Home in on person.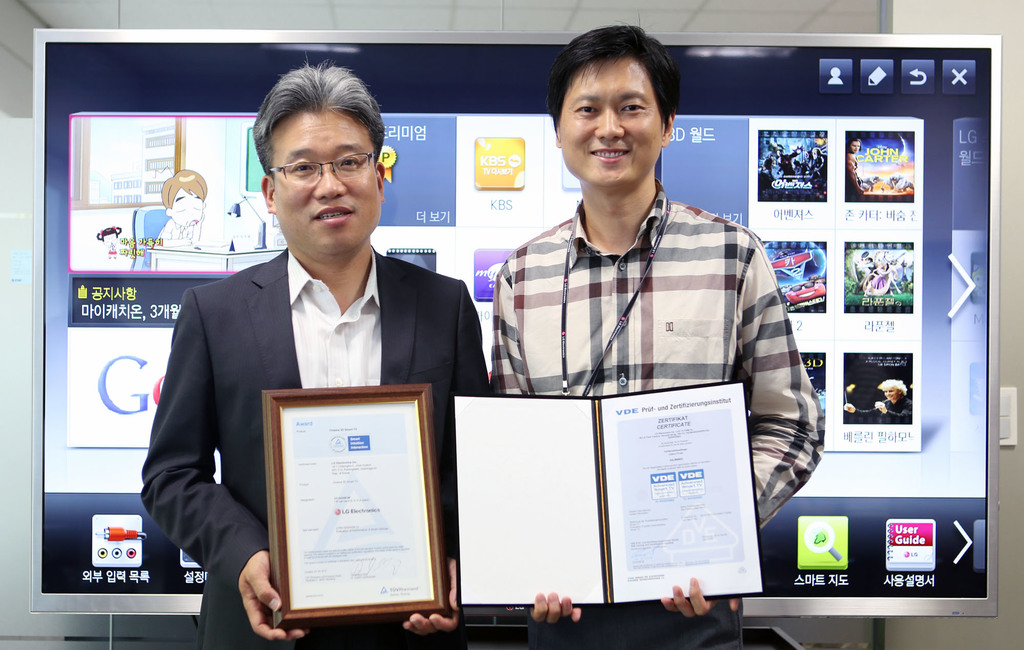
Homed in at 492, 19, 821, 649.
